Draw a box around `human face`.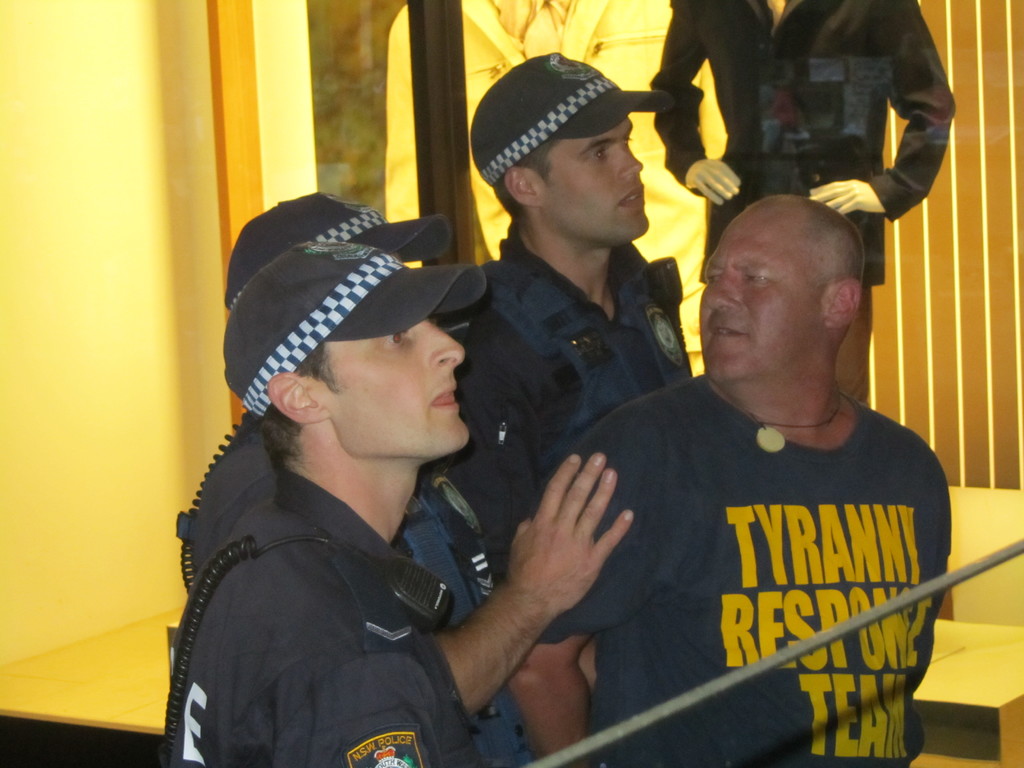
(300,317,463,460).
